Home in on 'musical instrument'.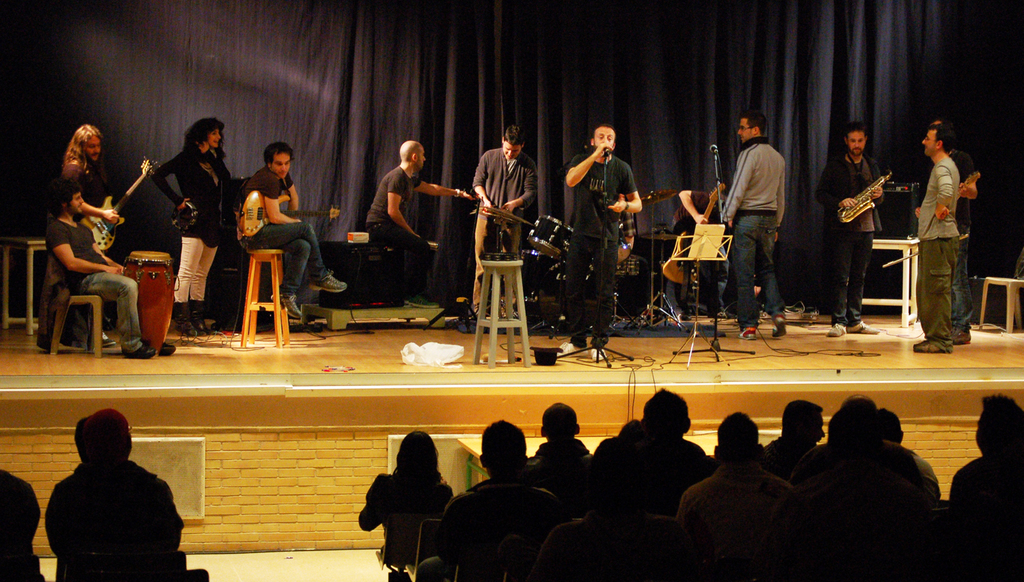
Homed in at 836/167/889/223.
